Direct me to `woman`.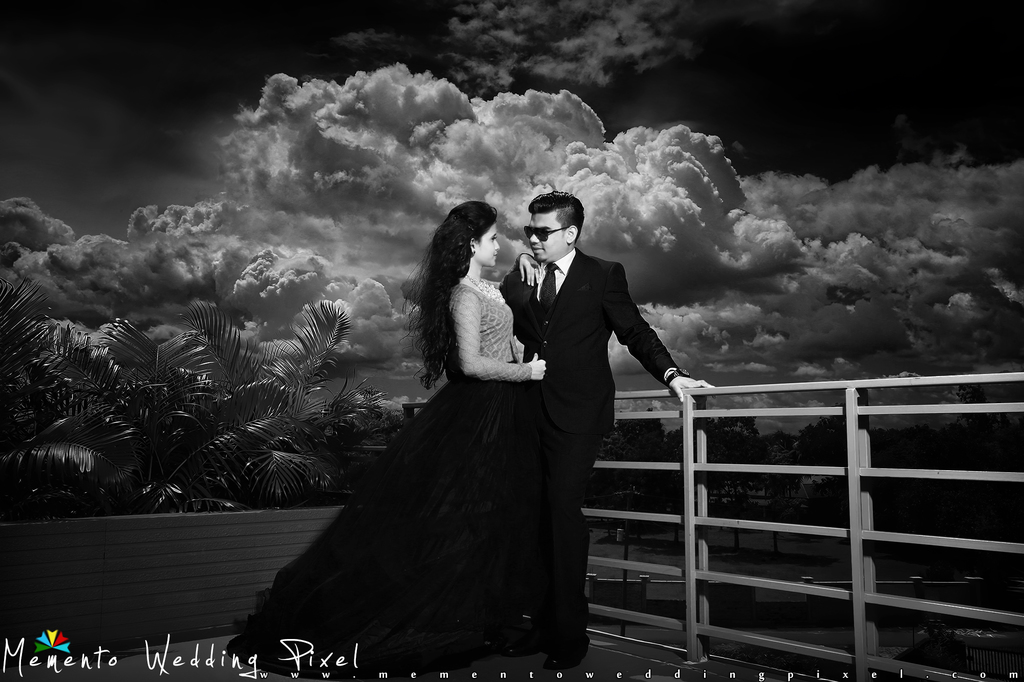
Direction: 224,200,544,671.
